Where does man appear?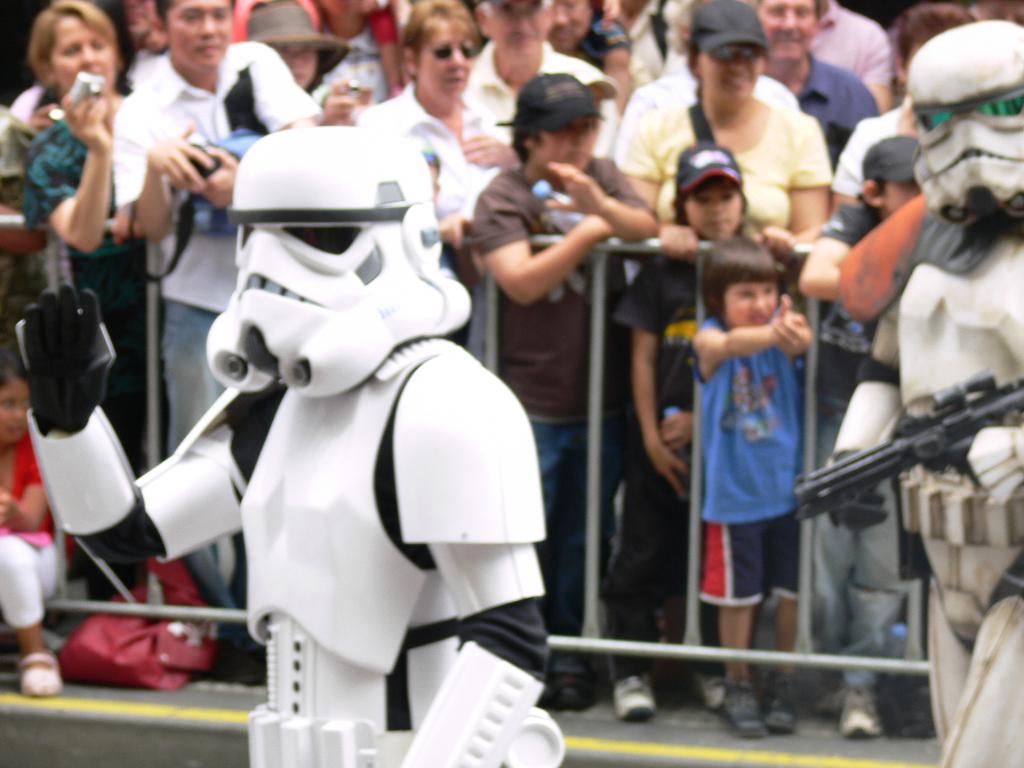
Appears at 971,0,1023,26.
